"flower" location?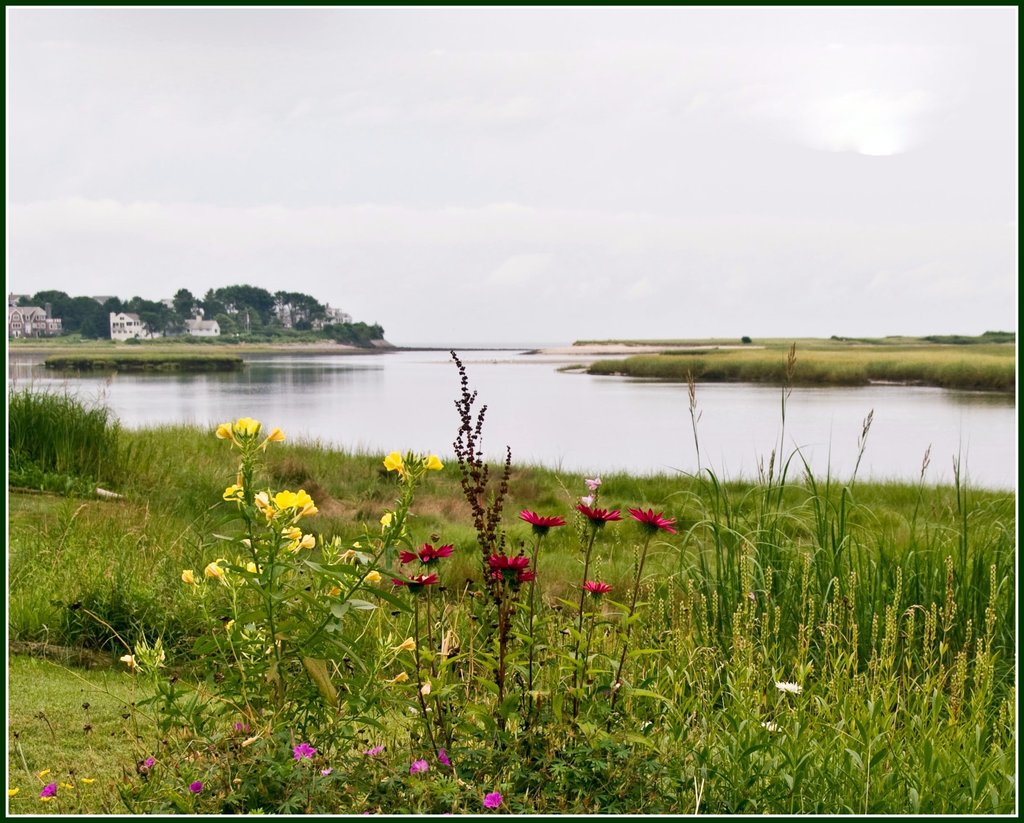
Rect(185, 781, 202, 794)
